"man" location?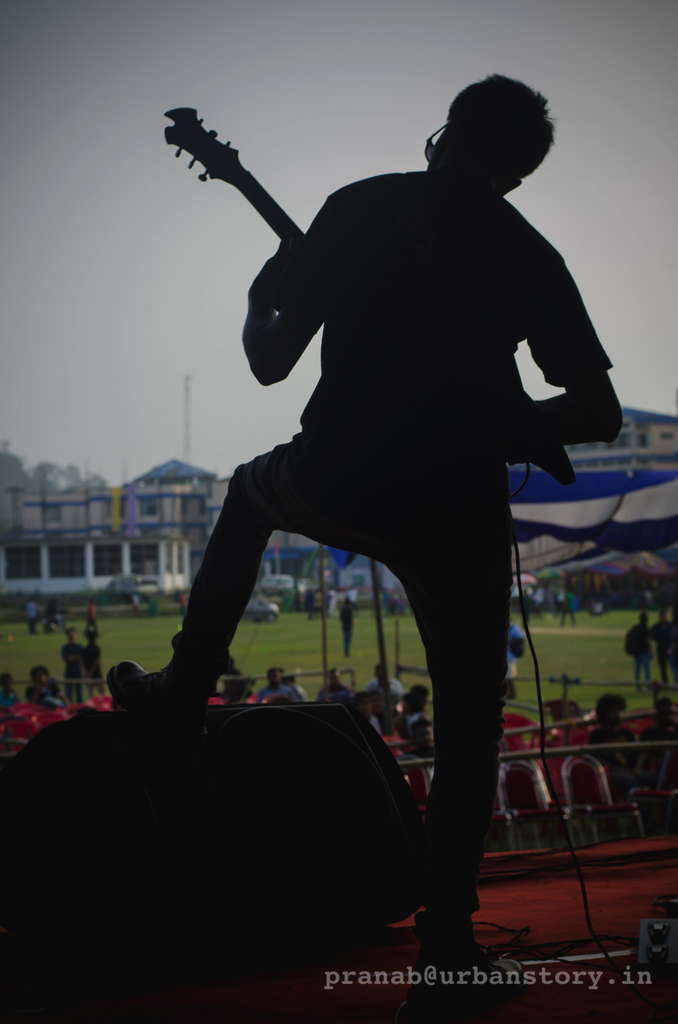
[402, 684, 433, 729]
